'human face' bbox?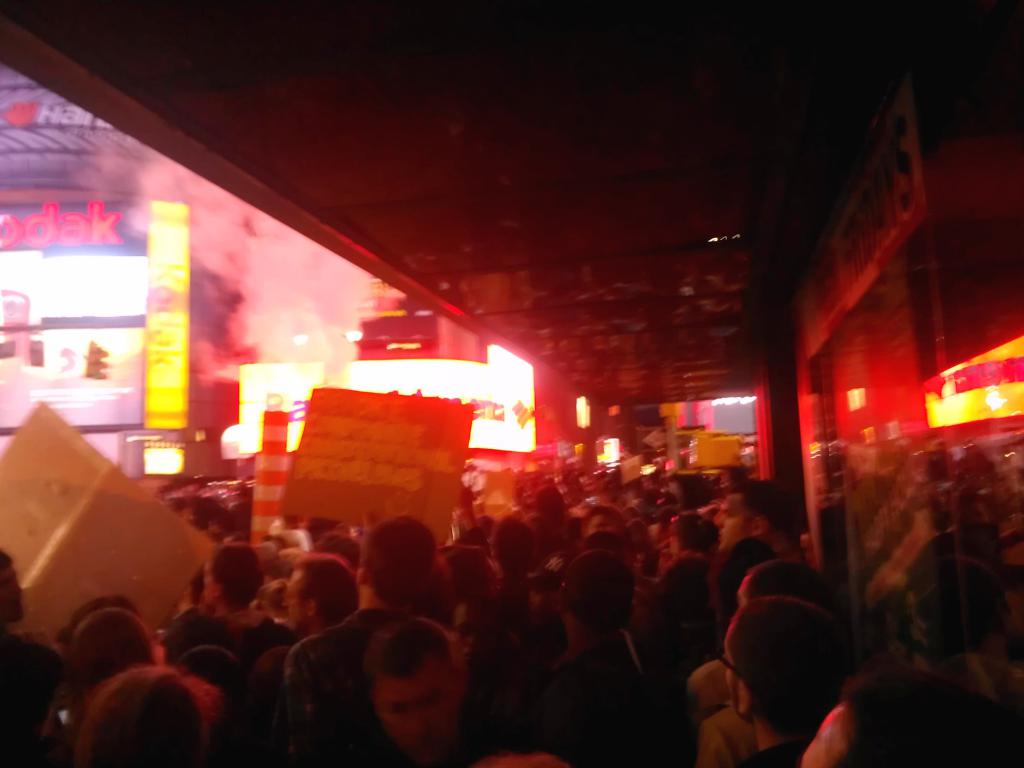
box(454, 607, 491, 657)
